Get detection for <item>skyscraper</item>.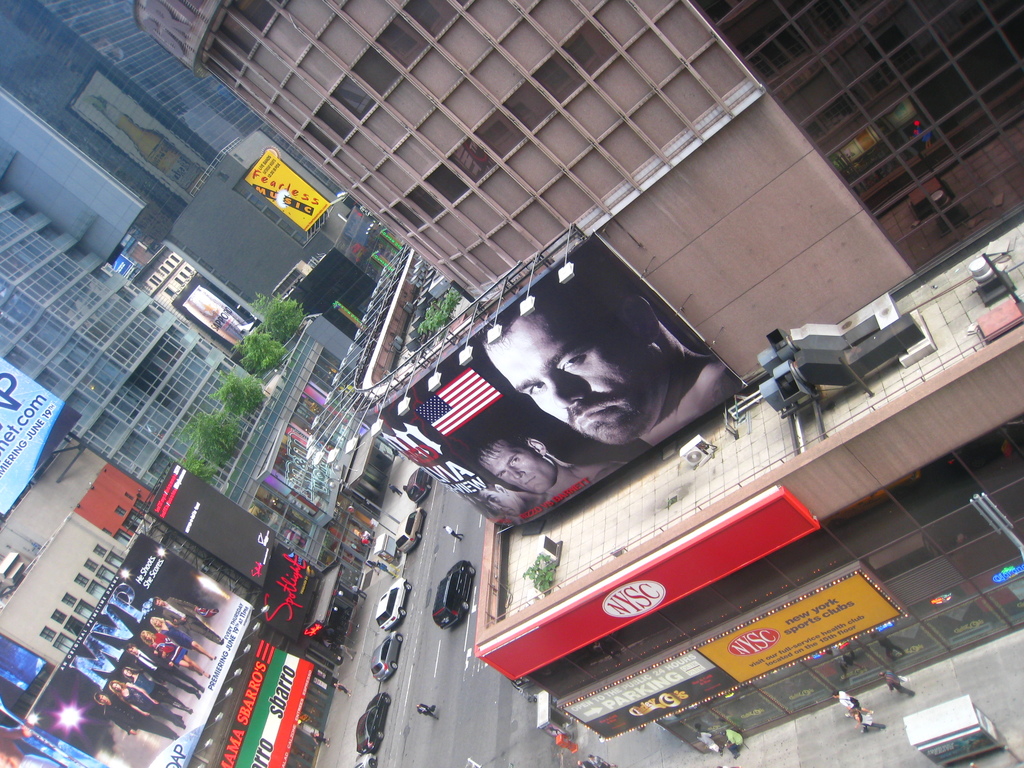
Detection: 0,342,349,767.
